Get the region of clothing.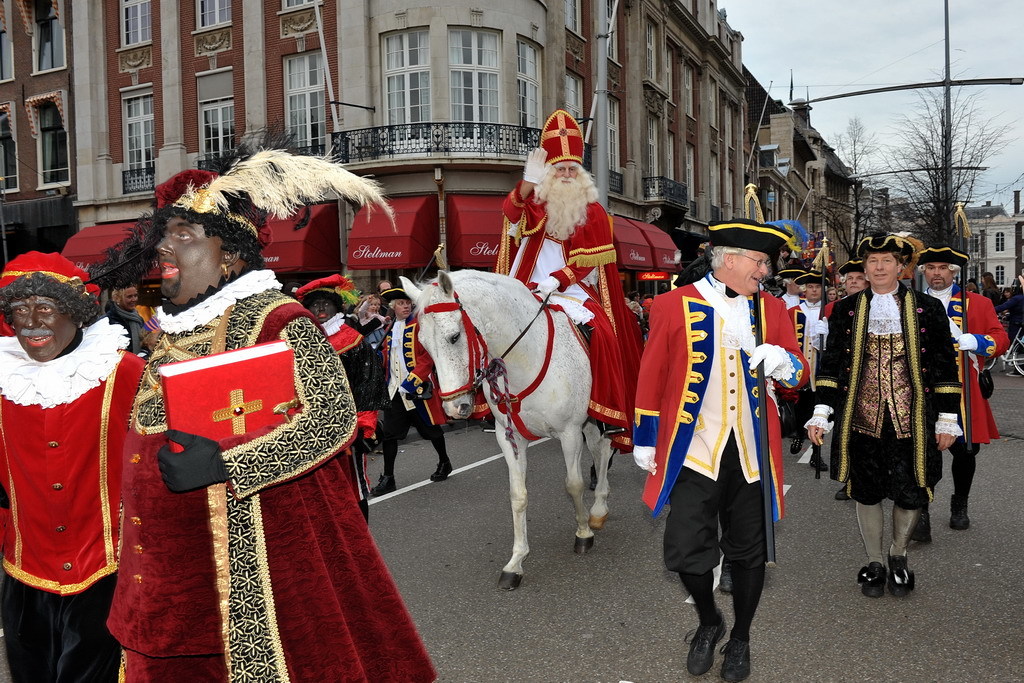
box=[106, 271, 438, 682].
